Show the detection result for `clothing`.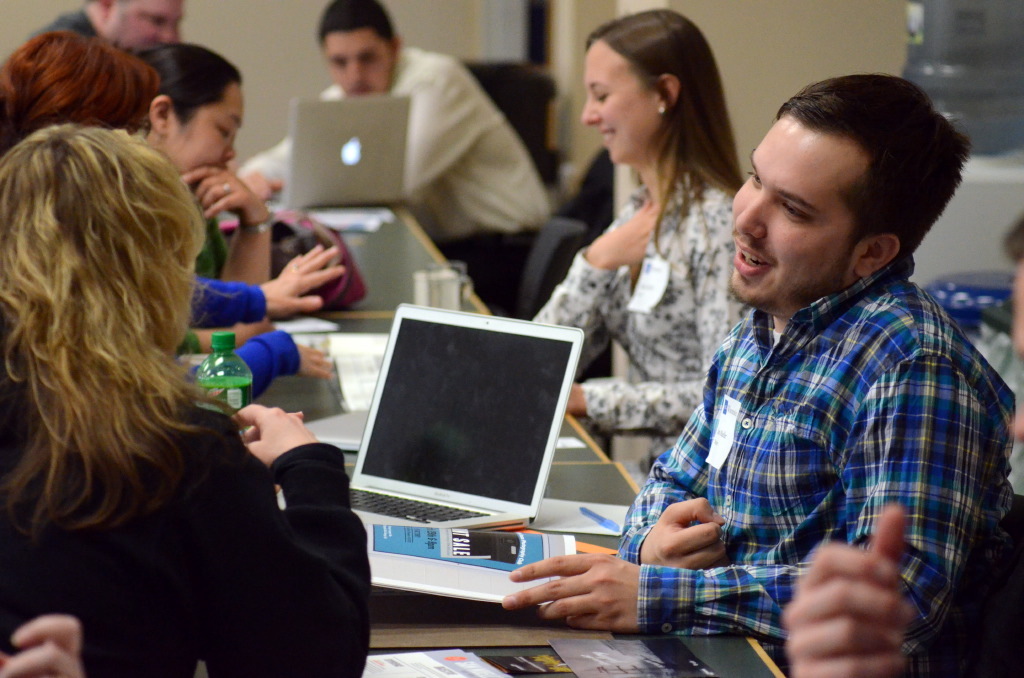
Rect(0, 386, 366, 677).
